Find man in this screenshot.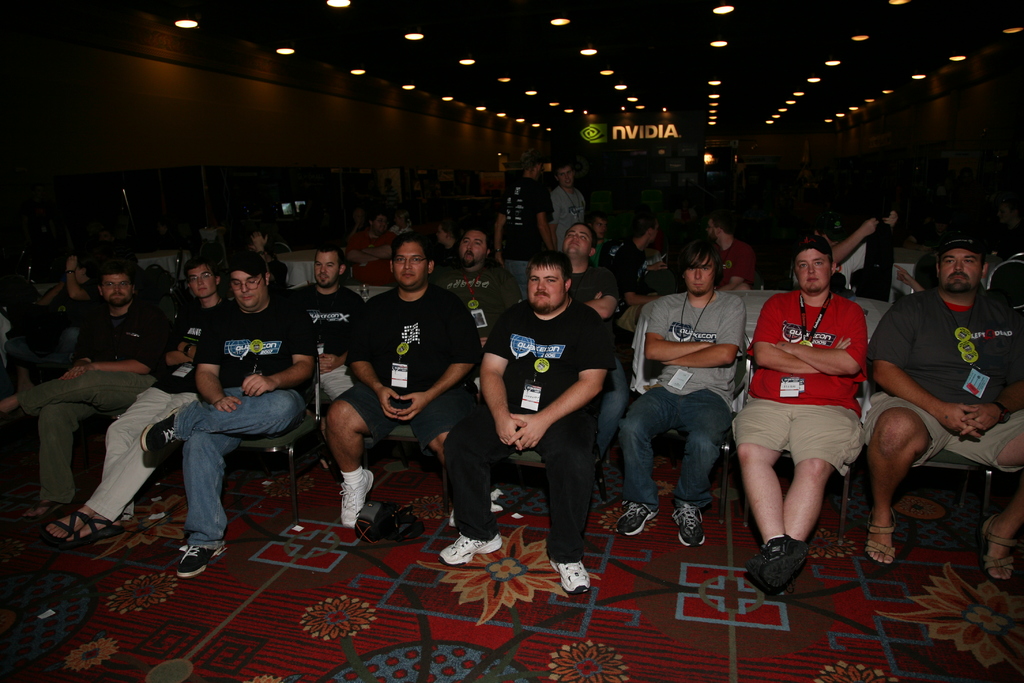
The bounding box for man is crop(344, 212, 397, 286).
